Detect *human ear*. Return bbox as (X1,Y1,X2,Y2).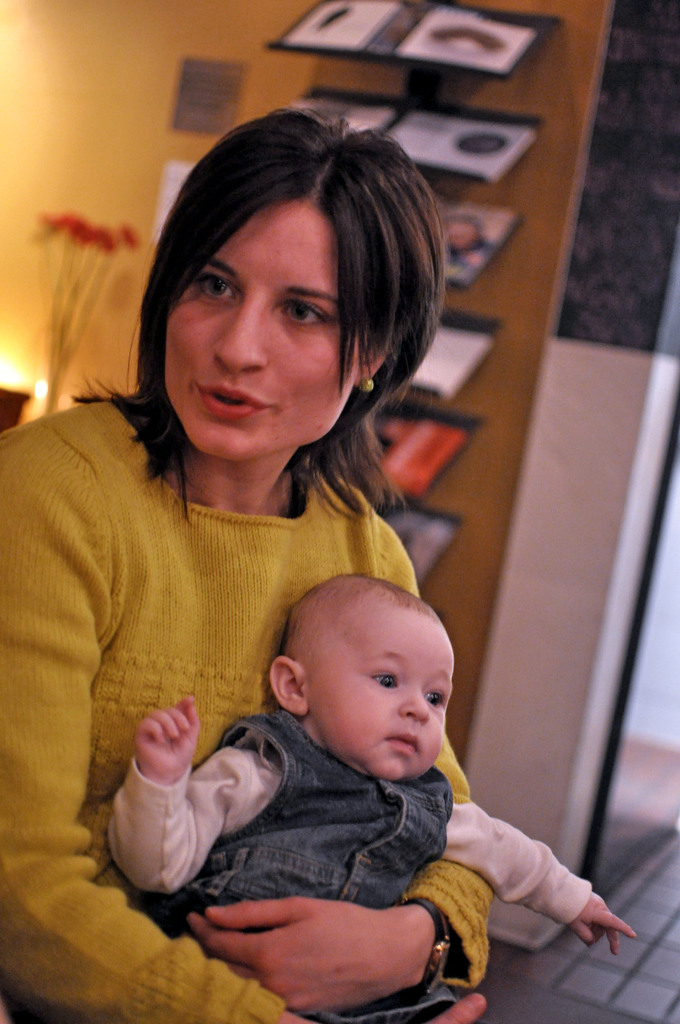
(357,326,387,385).
